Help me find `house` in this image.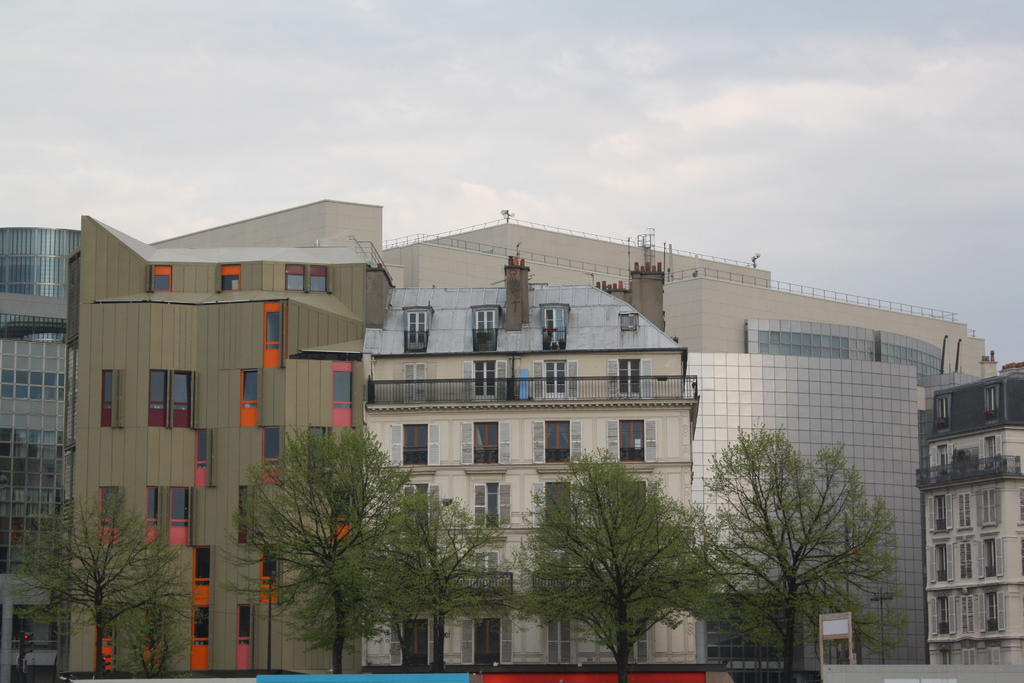
Found it: locate(368, 206, 986, 375).
